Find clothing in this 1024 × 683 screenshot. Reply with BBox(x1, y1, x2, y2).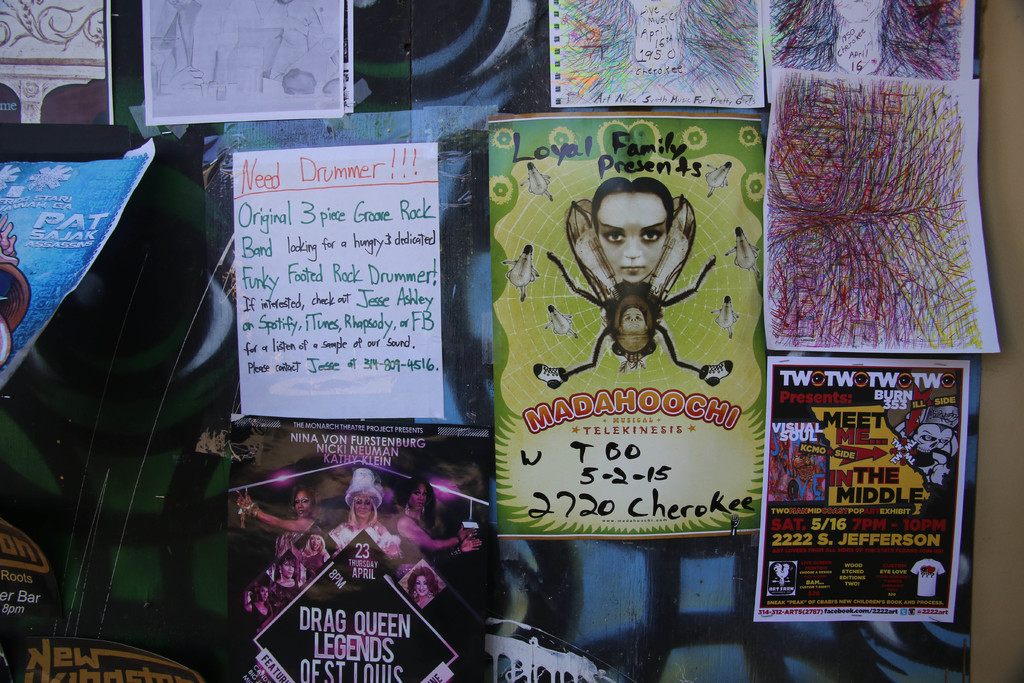
BBox(252, 602, 273, 630).
